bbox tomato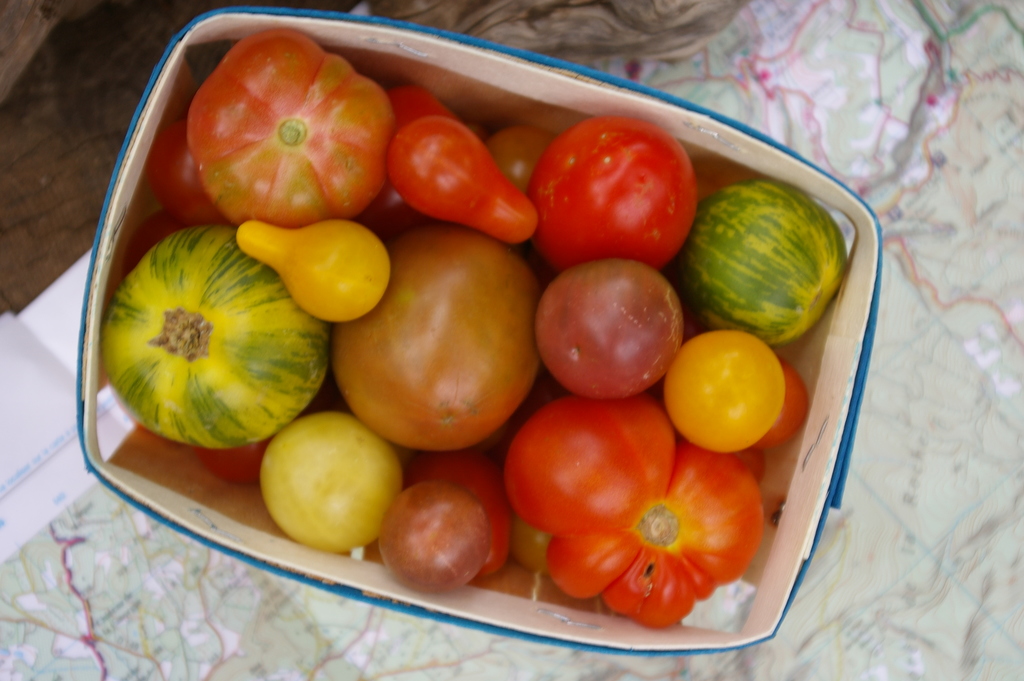
box(502, 394, 767, 629)
